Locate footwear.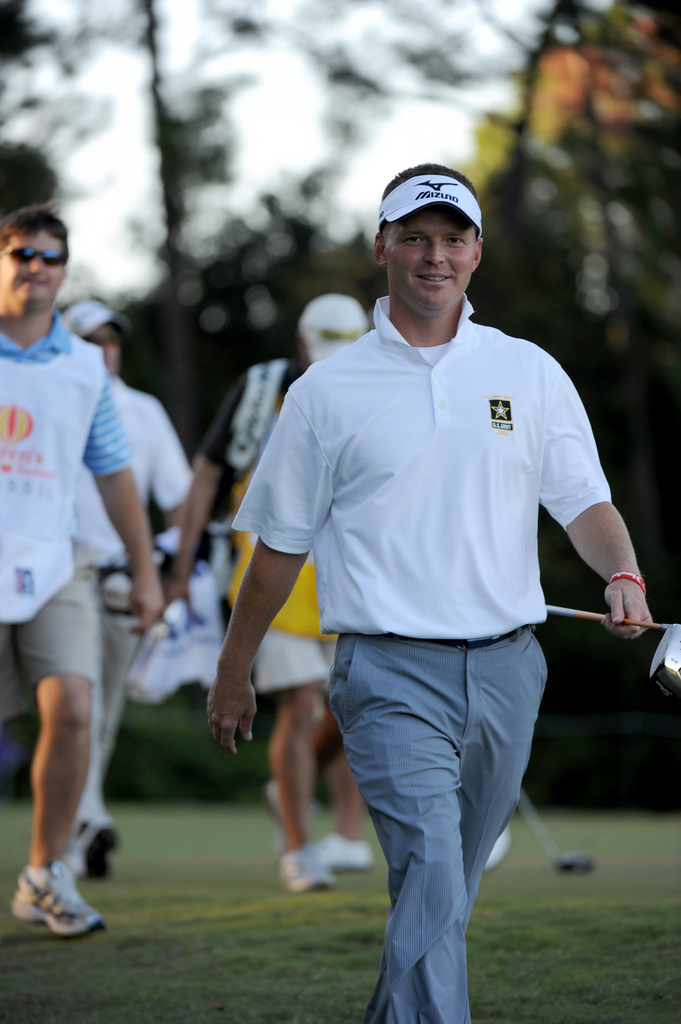
Bounding box: select_region(62, 812, 127, 879).
